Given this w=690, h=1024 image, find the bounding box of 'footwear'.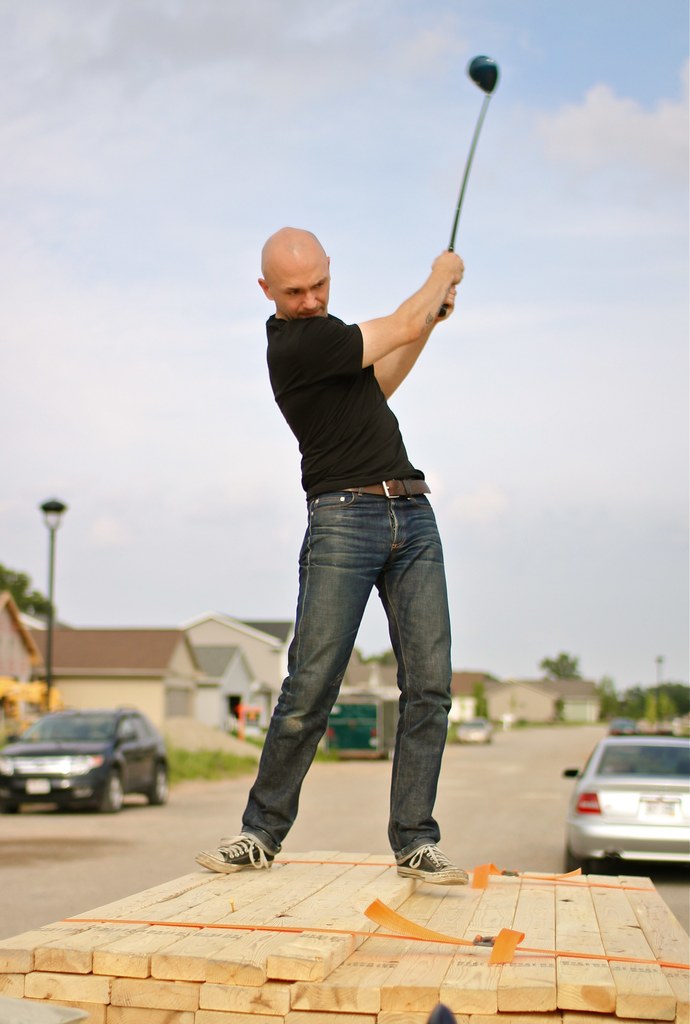
(x1=193, y1=834, x2=279, y2=874).
